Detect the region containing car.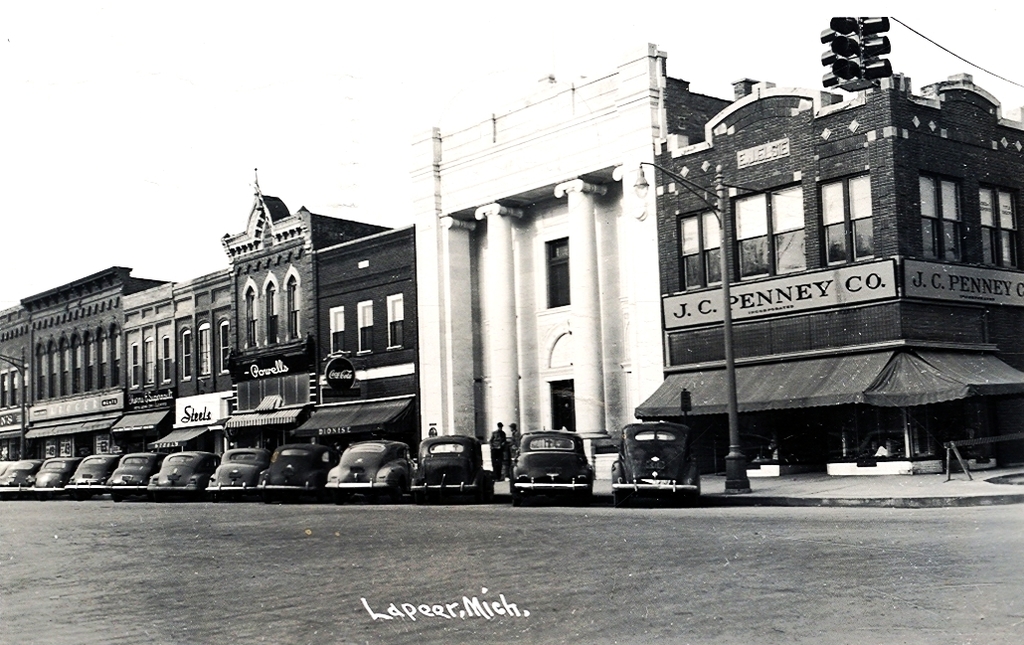
bbox=(608, 421, 702, 503).
